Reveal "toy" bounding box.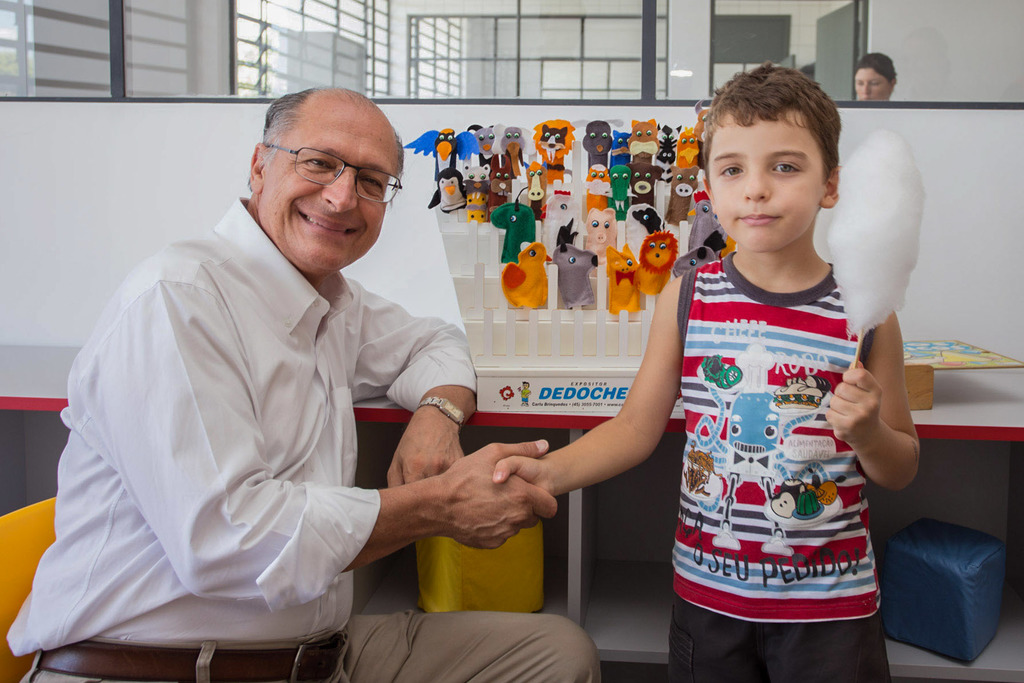
Revealed: crop(465, 166, 498, 231).
